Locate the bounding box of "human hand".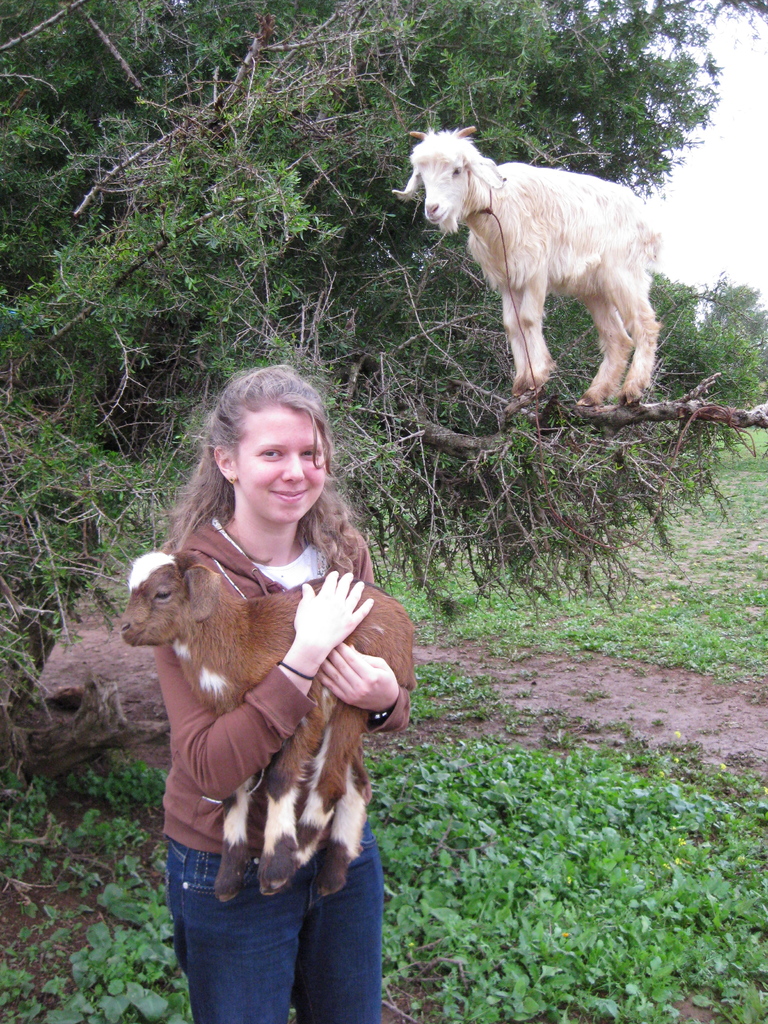
Bounding box: locate(316, 639, 399, 710).
